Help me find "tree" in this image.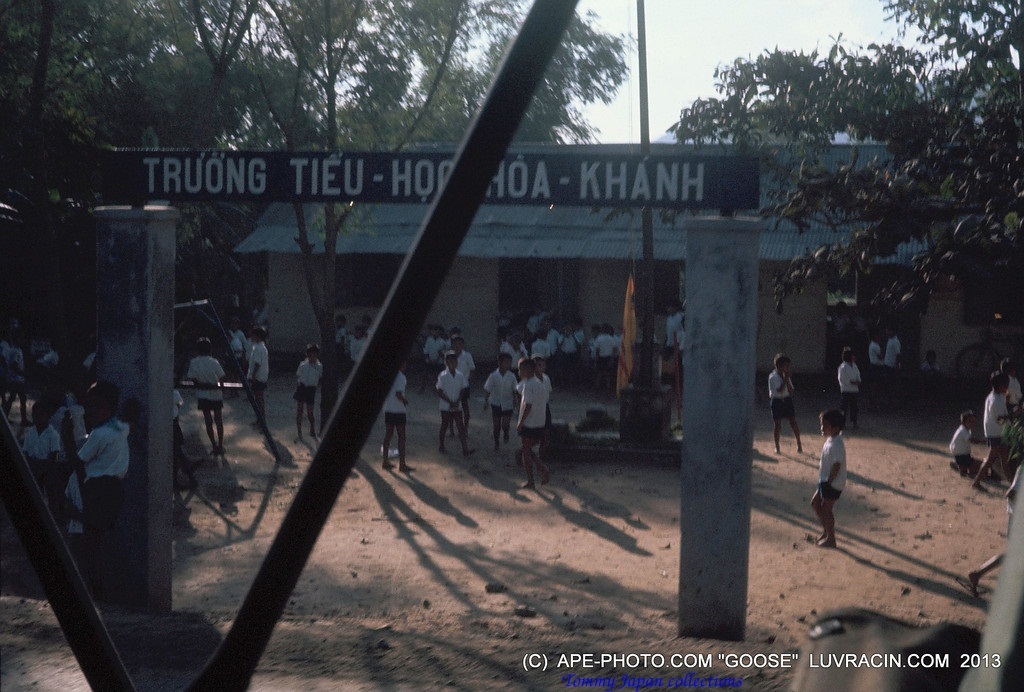
Found it: x1=243 y1=0 x2=469 y2=443.
